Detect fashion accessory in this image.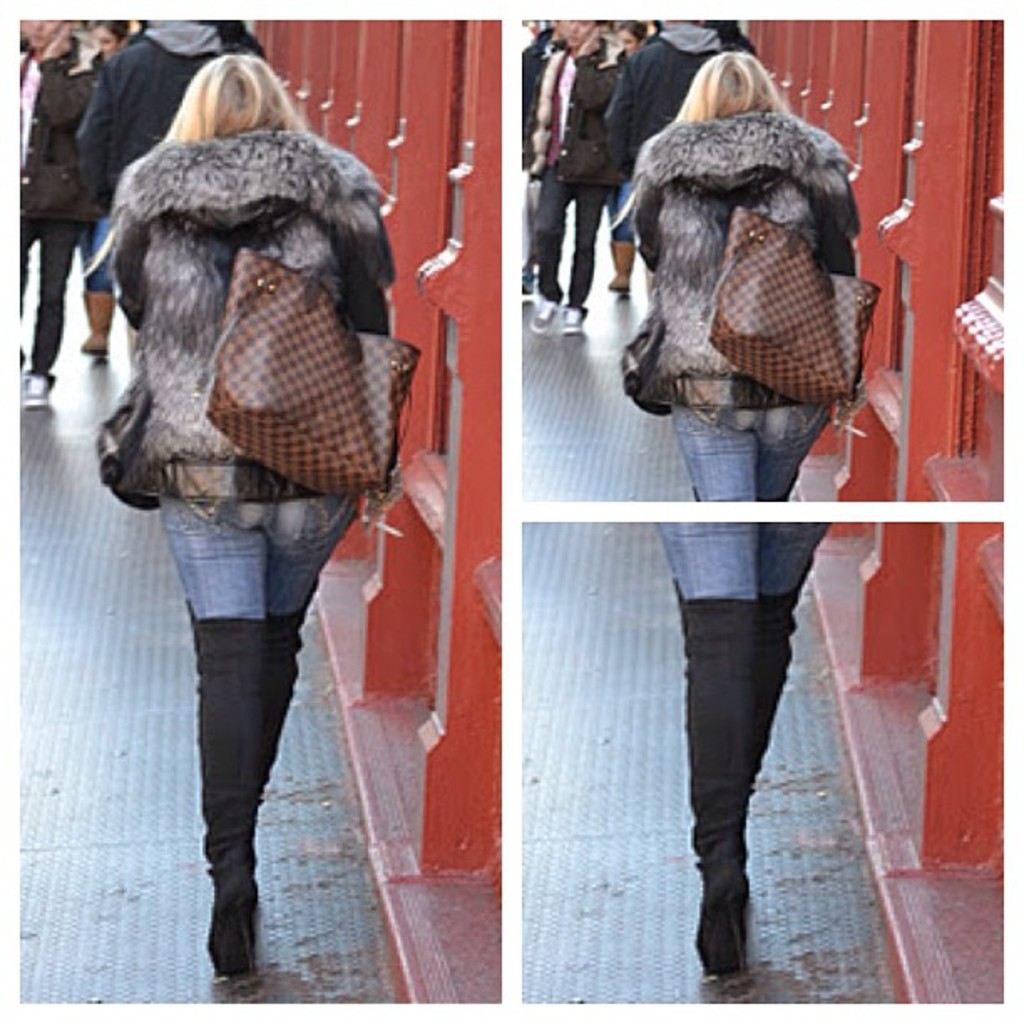
Detection: bbox=(706, 202, 883, 417).
